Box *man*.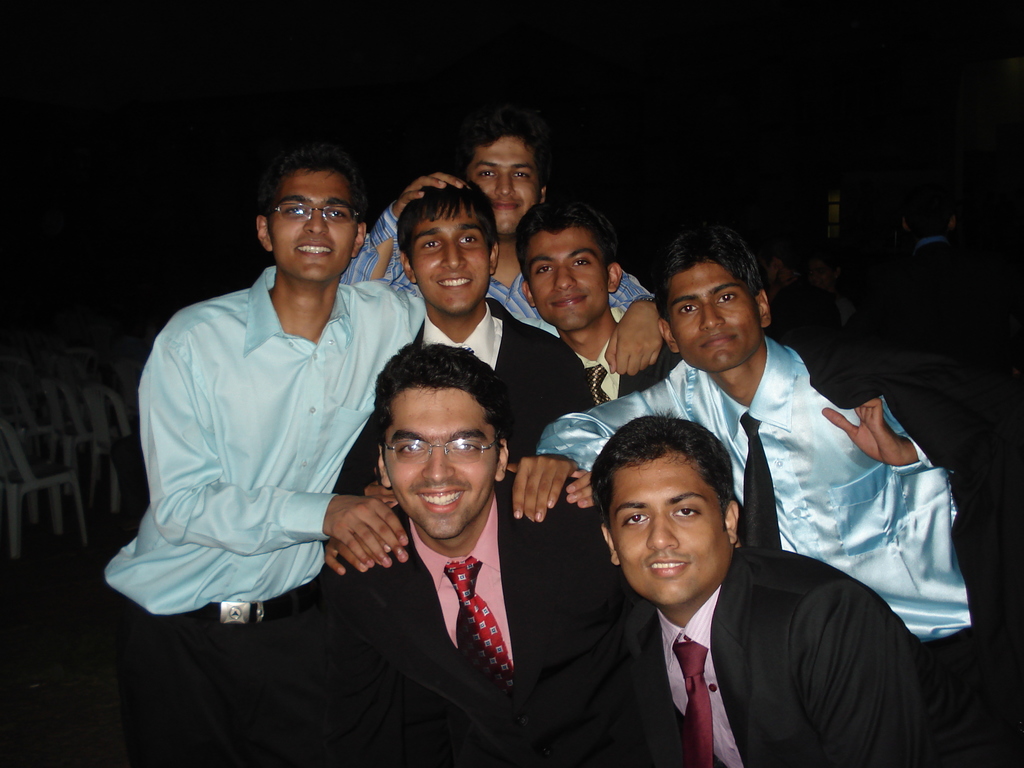
BBox(339, 105, 655, 378).
